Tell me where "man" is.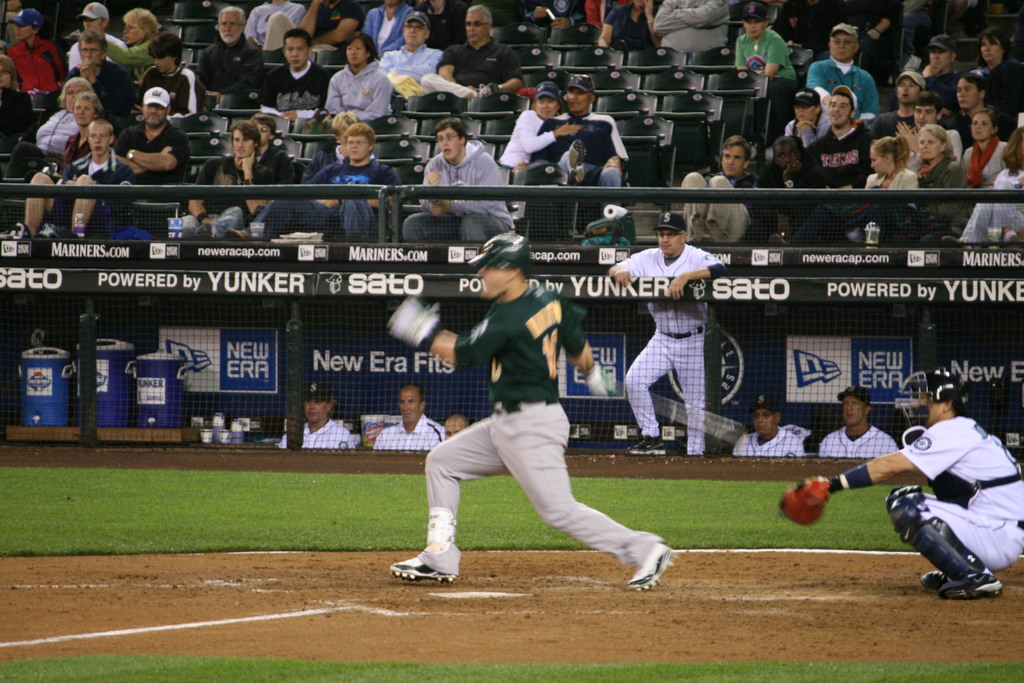
"man" is at pyautogui.locateOnScreen(376, 12, 445, 97).
